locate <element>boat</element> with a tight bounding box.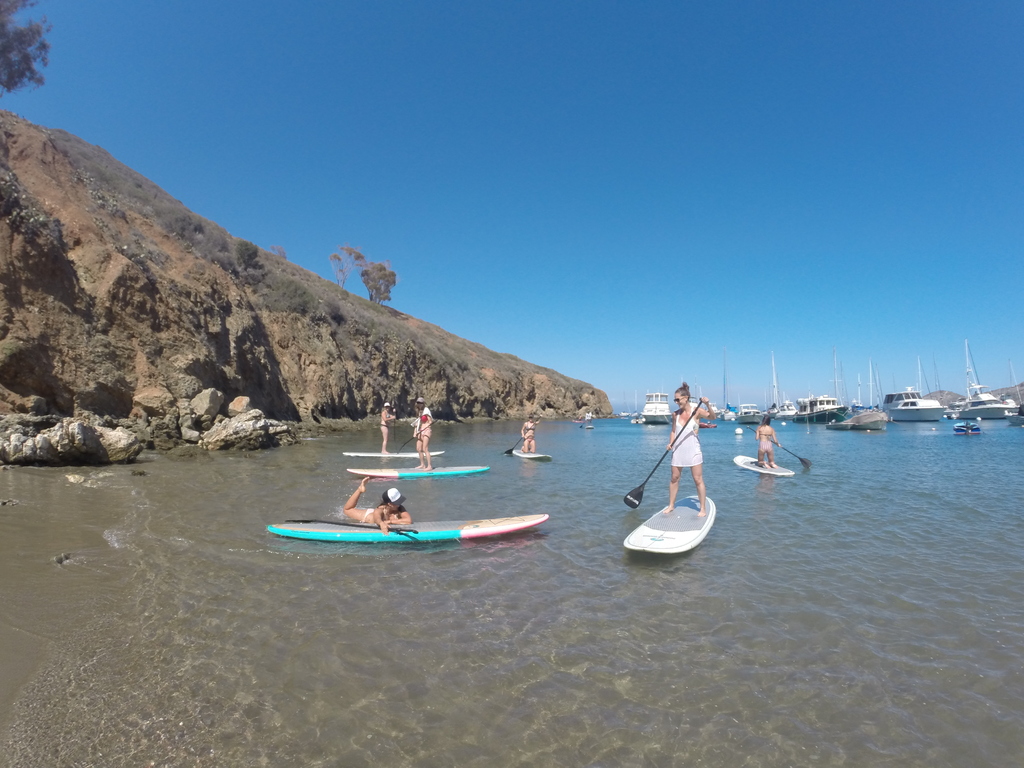
(953,415,984,434).
